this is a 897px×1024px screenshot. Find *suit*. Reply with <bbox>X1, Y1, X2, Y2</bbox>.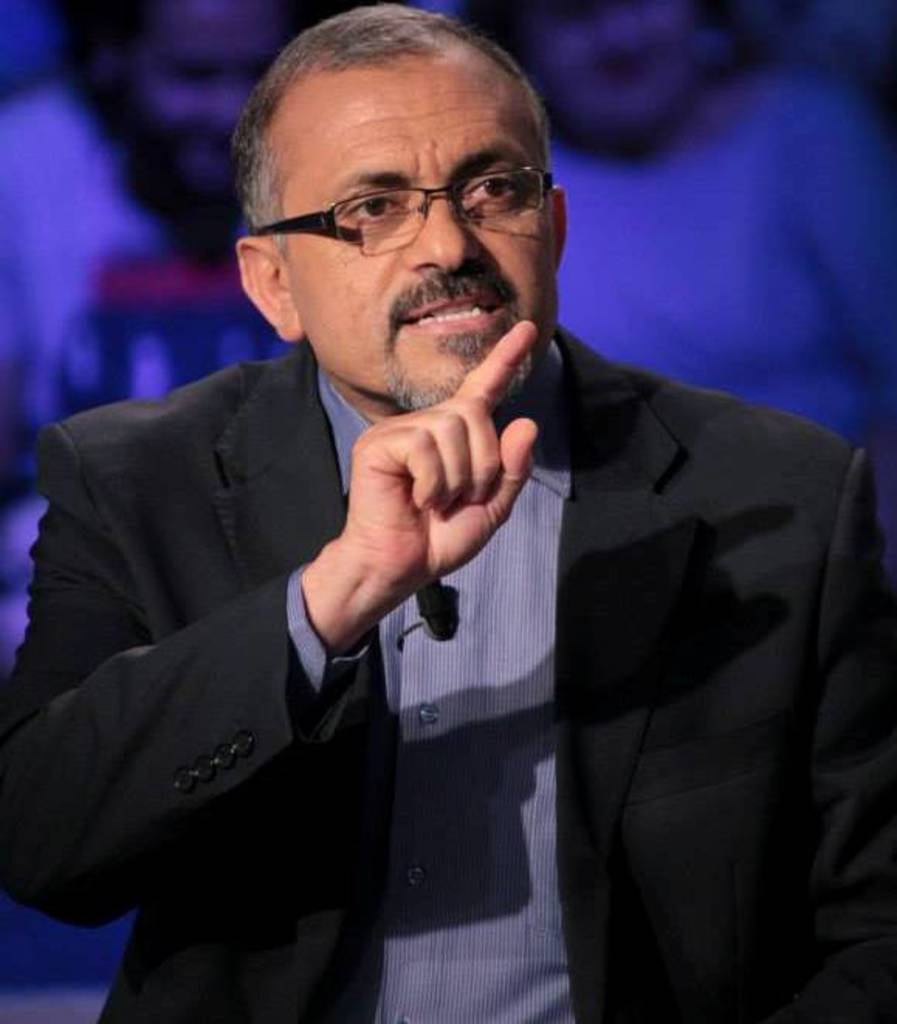
<bbox>2, 345, 894, 1021</bbox>.
